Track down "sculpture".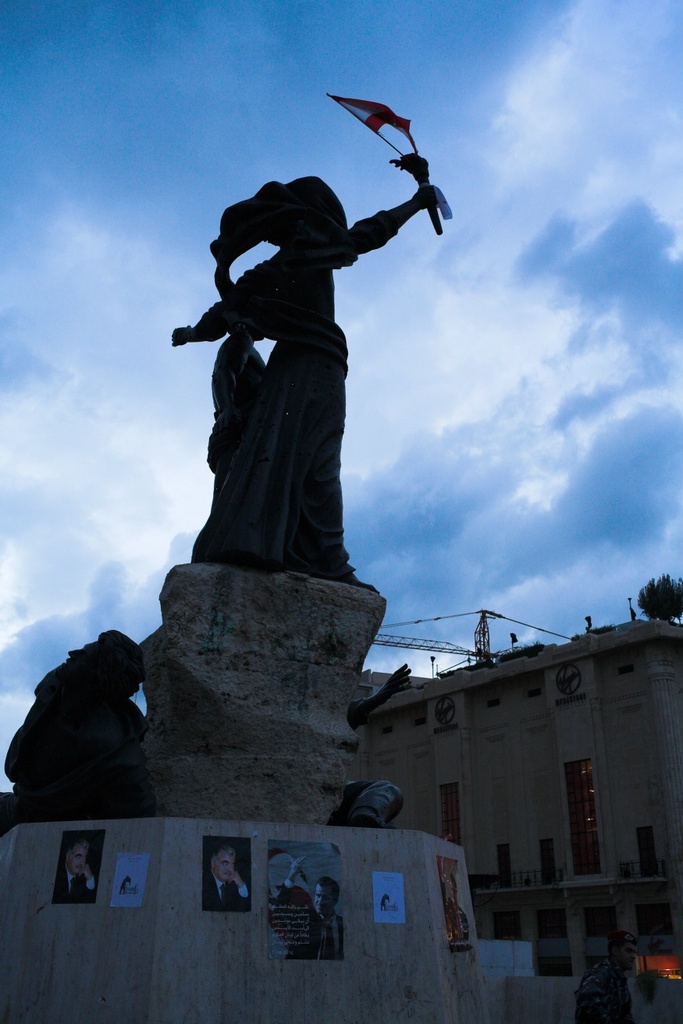
Tracked to <region>0, 632, 155, 823</region>.
